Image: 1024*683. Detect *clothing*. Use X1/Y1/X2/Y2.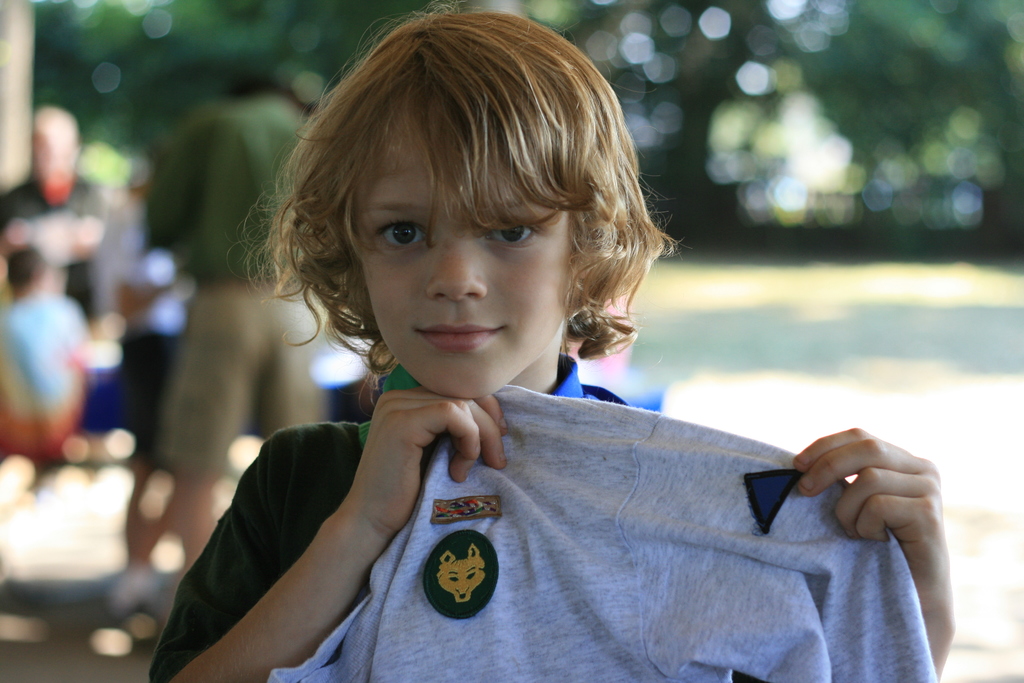
149/349/644/682.
